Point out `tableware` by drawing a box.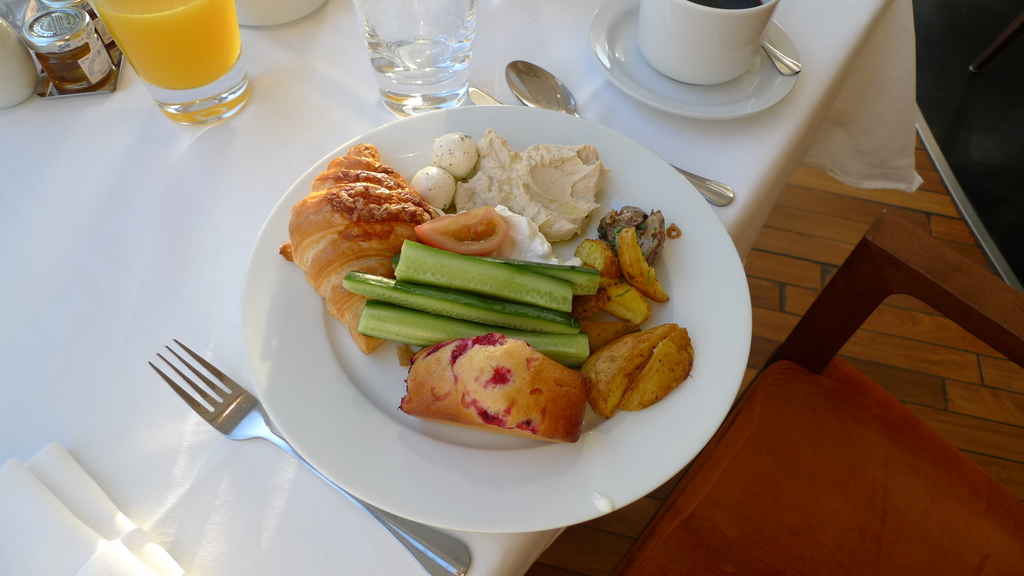
Rect(86, 0, 253, 128).
